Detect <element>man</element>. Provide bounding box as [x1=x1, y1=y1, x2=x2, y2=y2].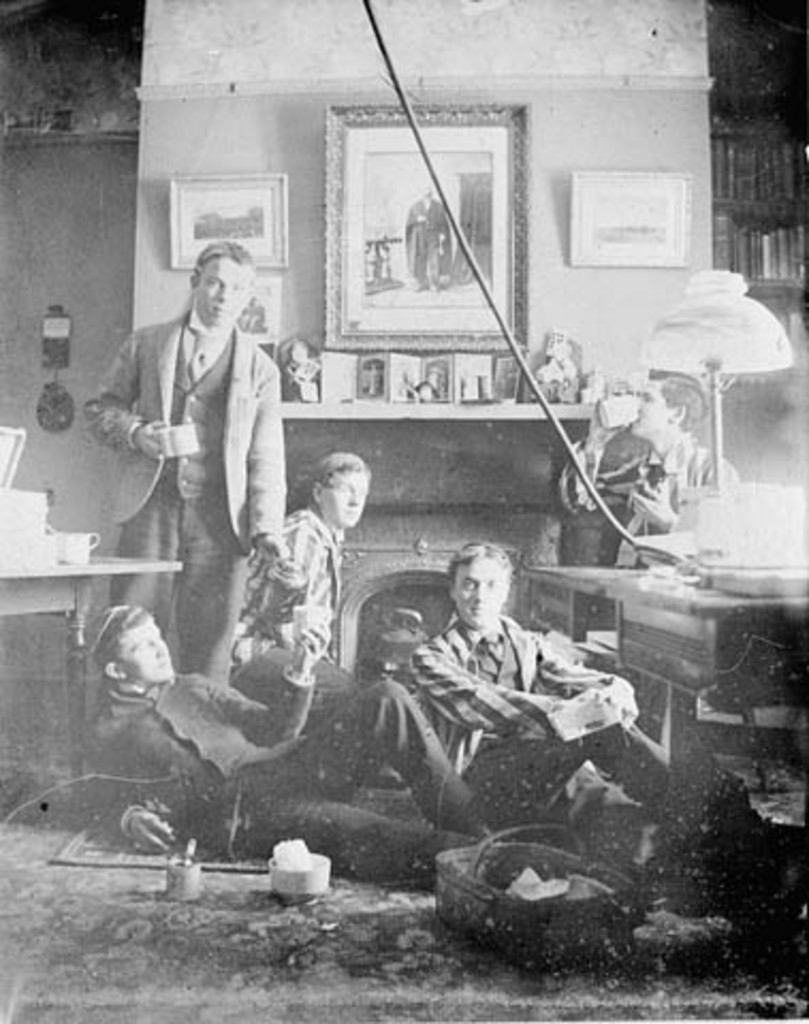
[x1=416, y1=540, x2=675, y2=828].
